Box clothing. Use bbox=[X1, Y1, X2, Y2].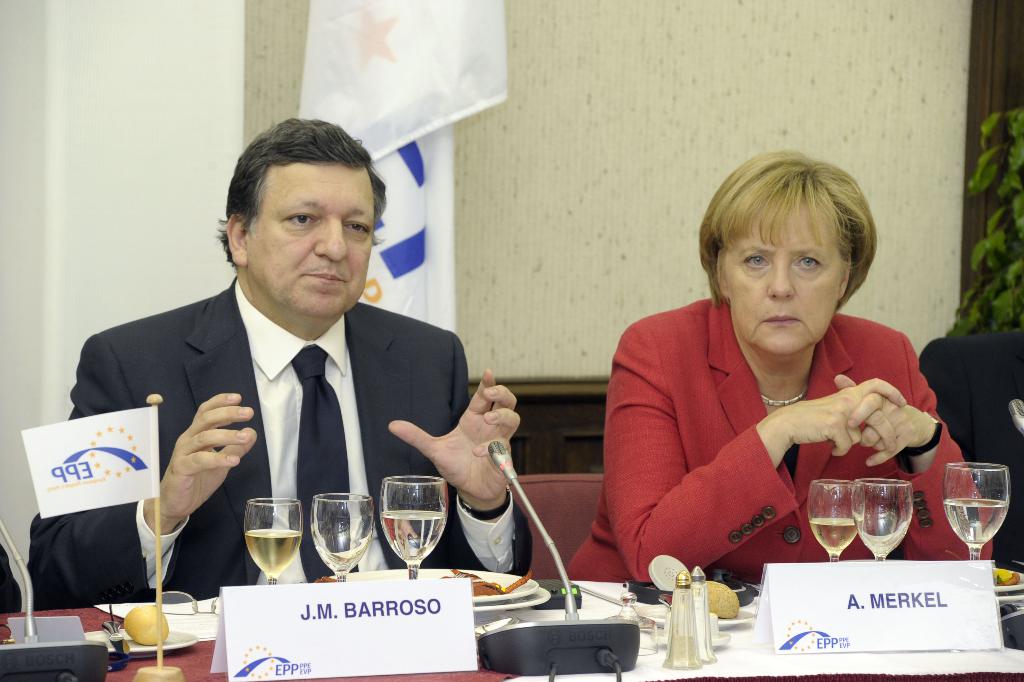
bbox=[617, 299, 967, 572].
